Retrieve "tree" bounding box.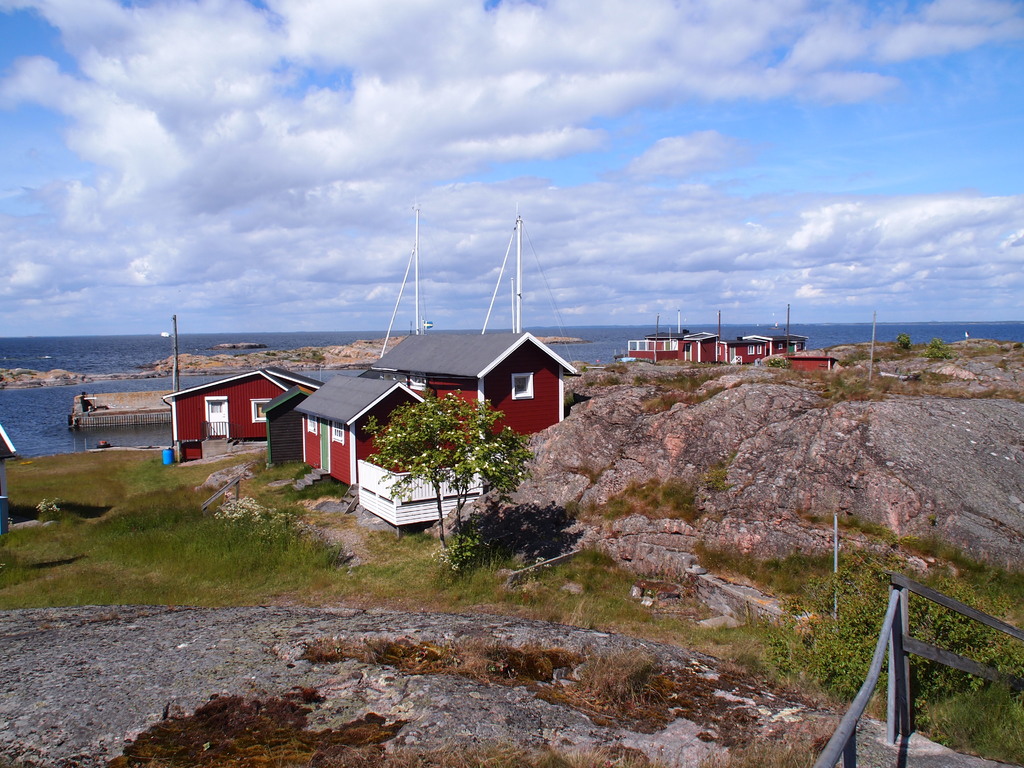
Bounding box: <bbox>924, 336, 950, 364</bbox>.
